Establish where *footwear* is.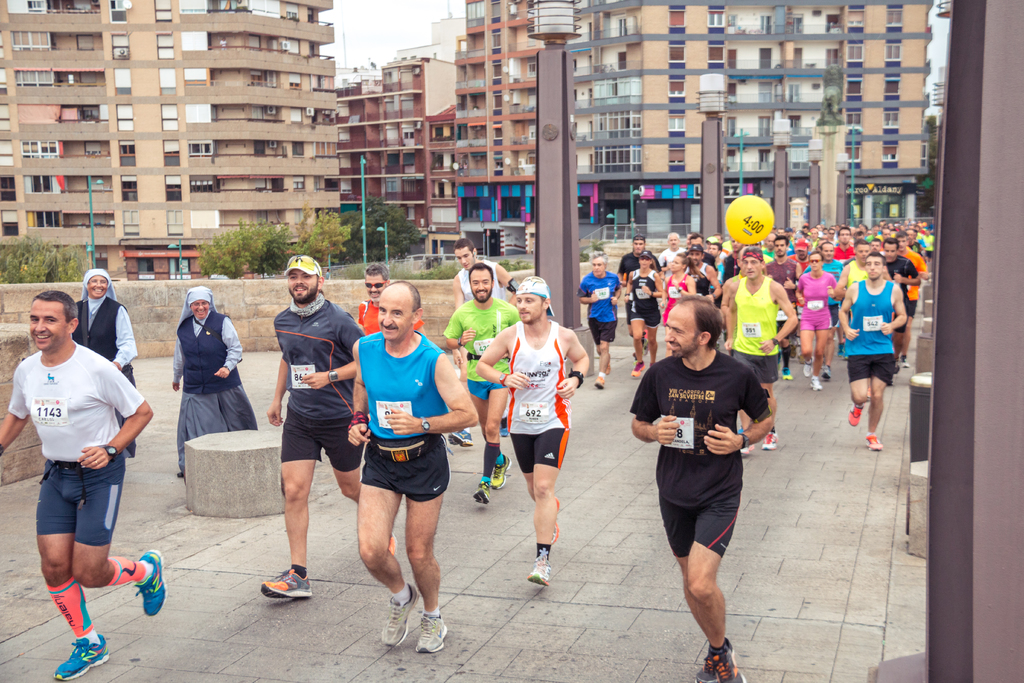
Established at [414, 610, 450, 655].
